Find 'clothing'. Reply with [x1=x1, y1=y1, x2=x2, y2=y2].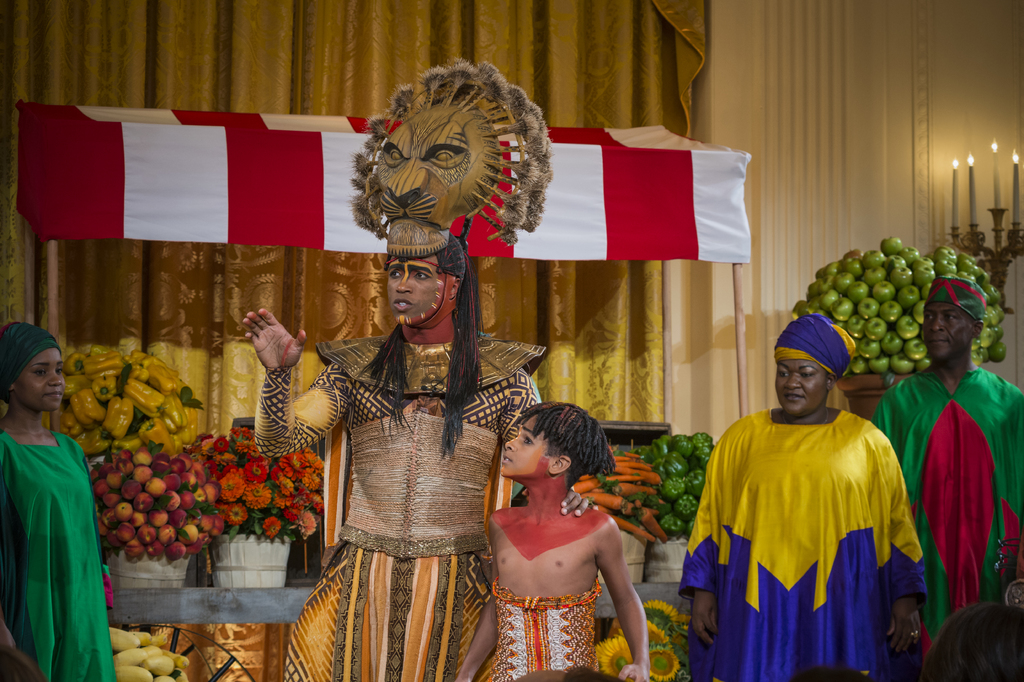
[x1=252, y1=328, x2=546, y2=681].
